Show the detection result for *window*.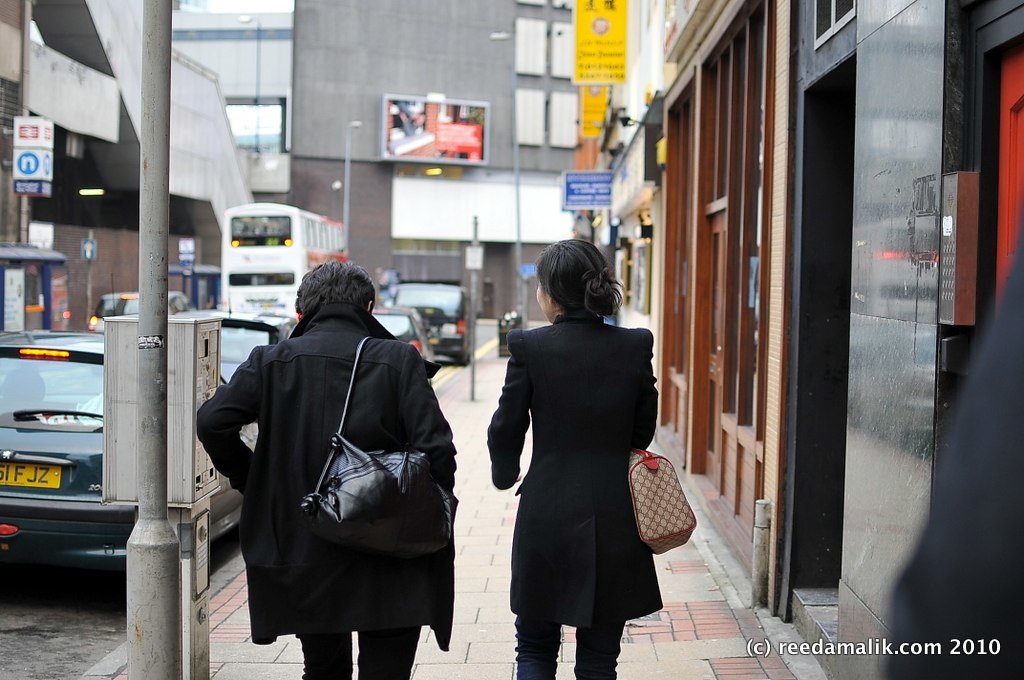
bbox=(517, 93, 585, 148).
